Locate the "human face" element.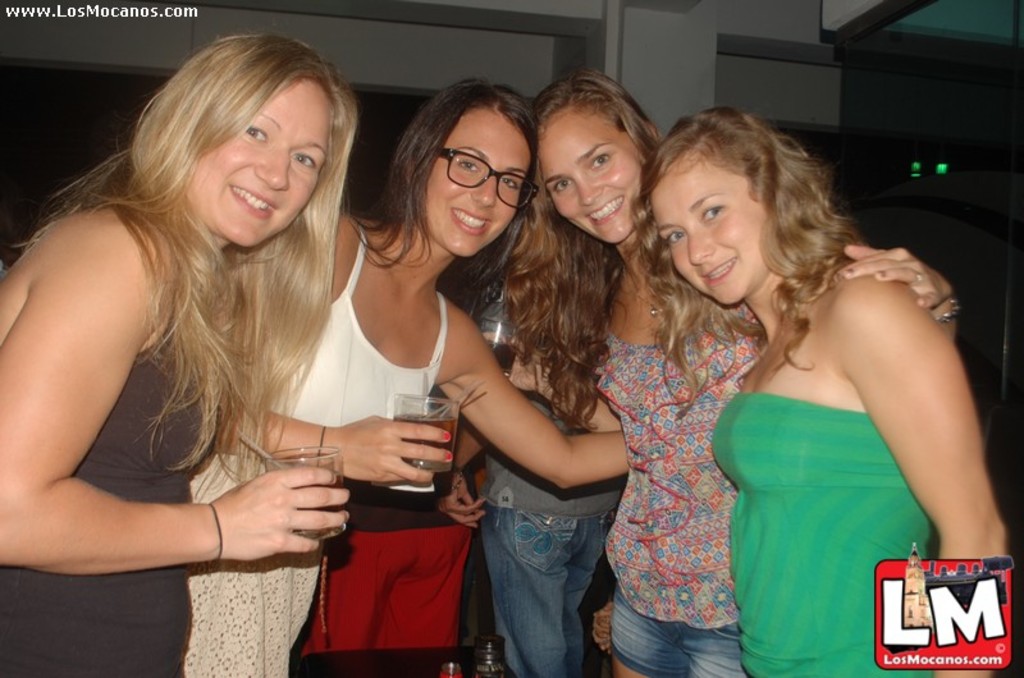
Element bbox: (left=529, top=102, right=649, bottom=240).
